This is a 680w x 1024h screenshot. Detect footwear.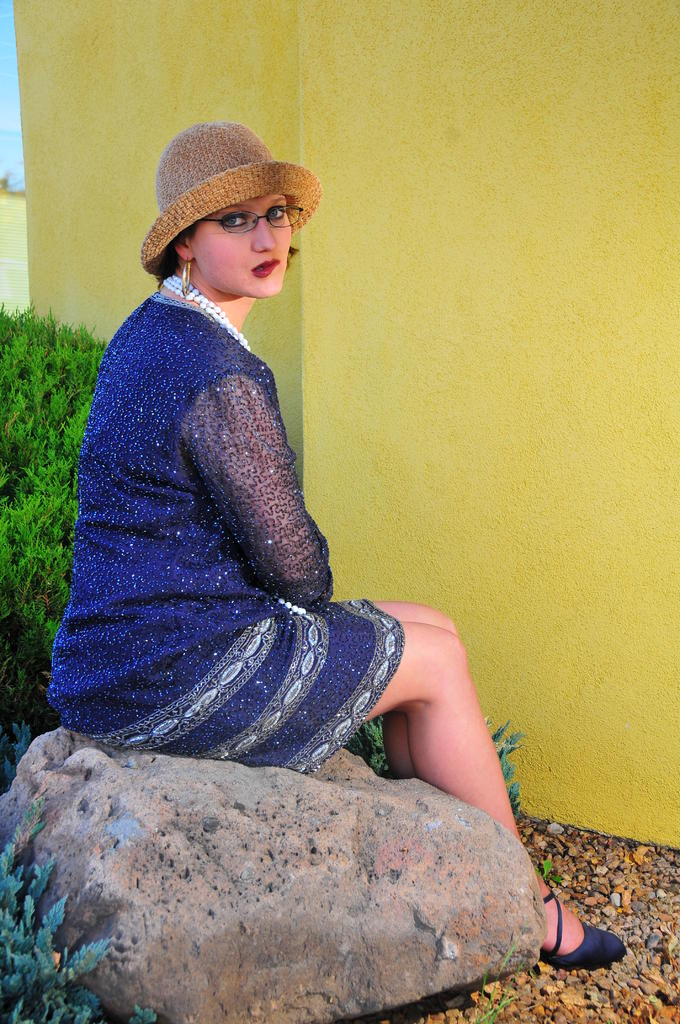
<bbox>523, 913, 644, 995</bbox>.
